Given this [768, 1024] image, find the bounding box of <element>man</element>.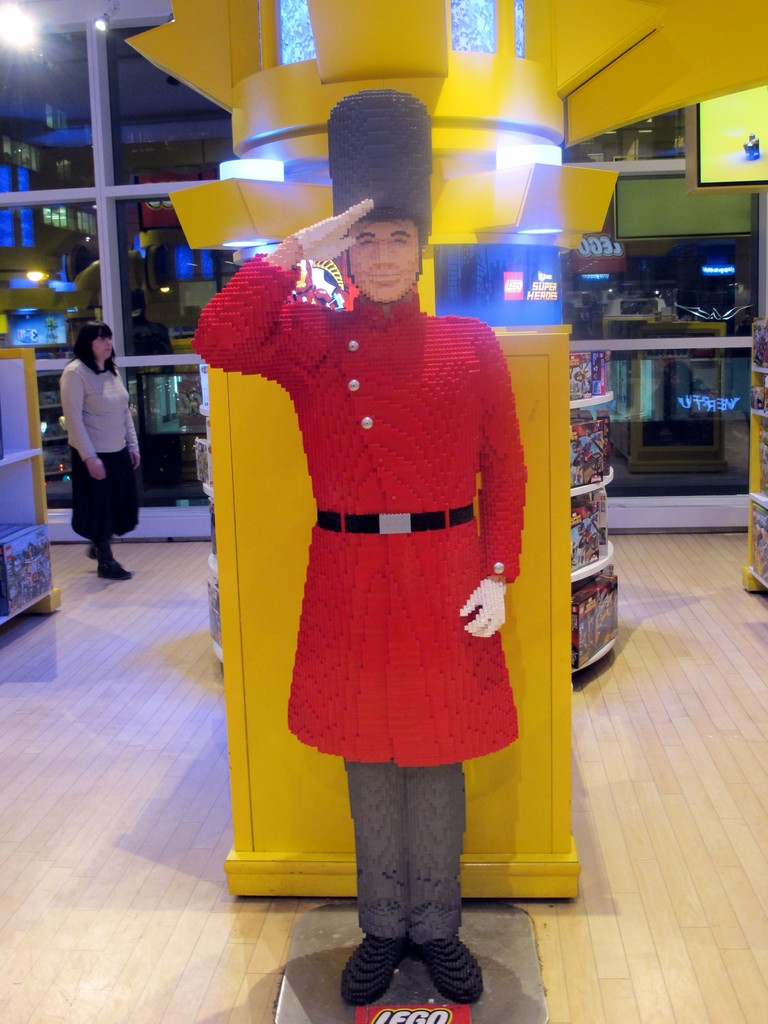
191 89 527 1008.
